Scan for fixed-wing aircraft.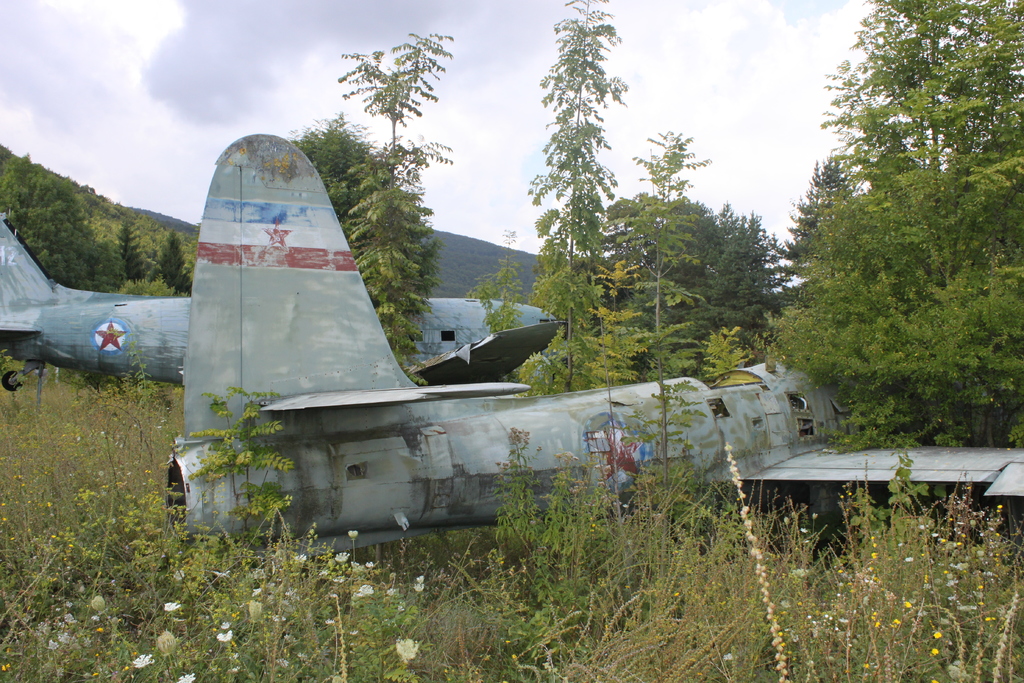
Scan result: box(0, 216, 575, 391).
